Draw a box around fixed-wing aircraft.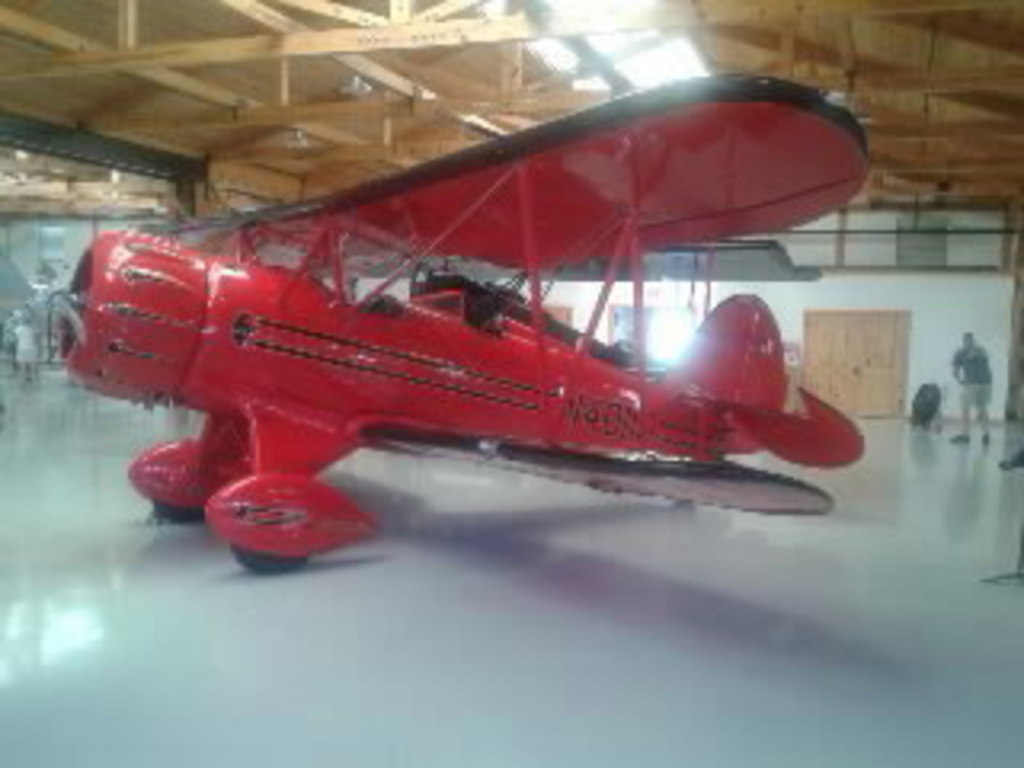
<box>35,77,864,573</box>.
